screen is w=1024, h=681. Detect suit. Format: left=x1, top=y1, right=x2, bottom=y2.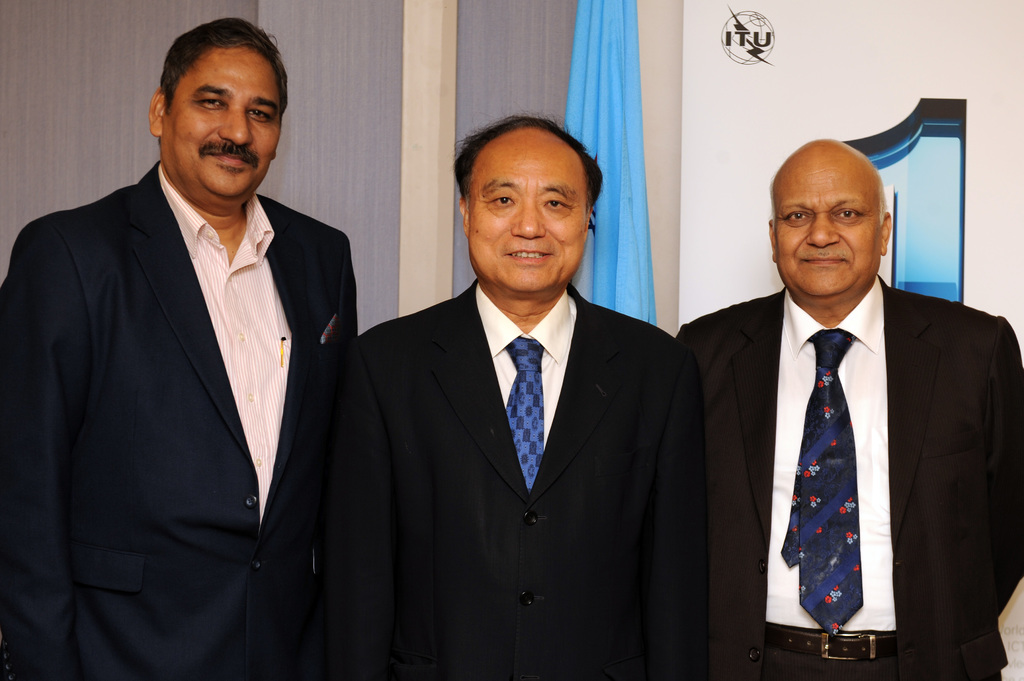
left=320, top=275, right=705, bottom=680.
